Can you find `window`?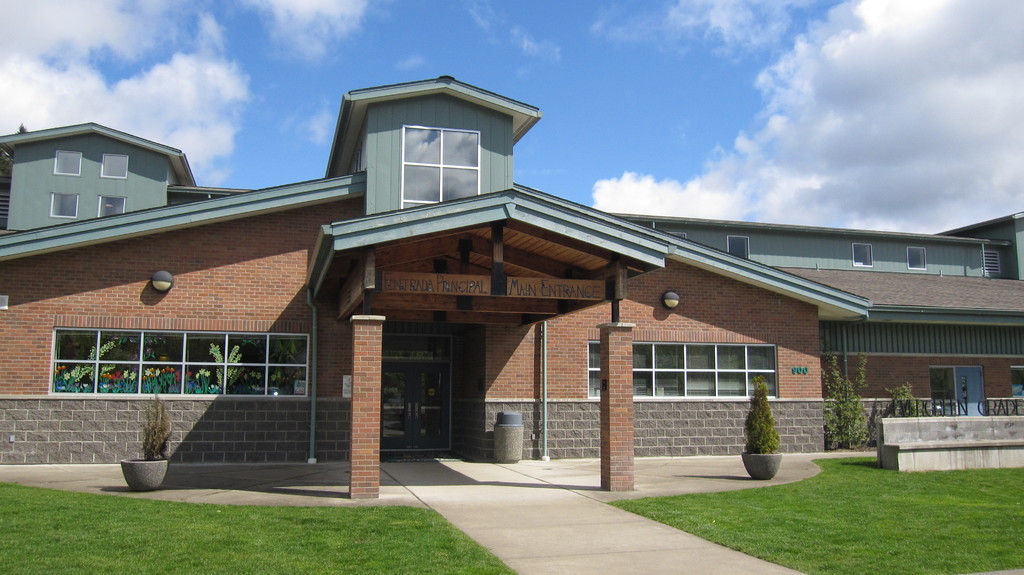
Yes, bounding box: pyautogui.locateOnScreen(727, 232, 751, 262).
